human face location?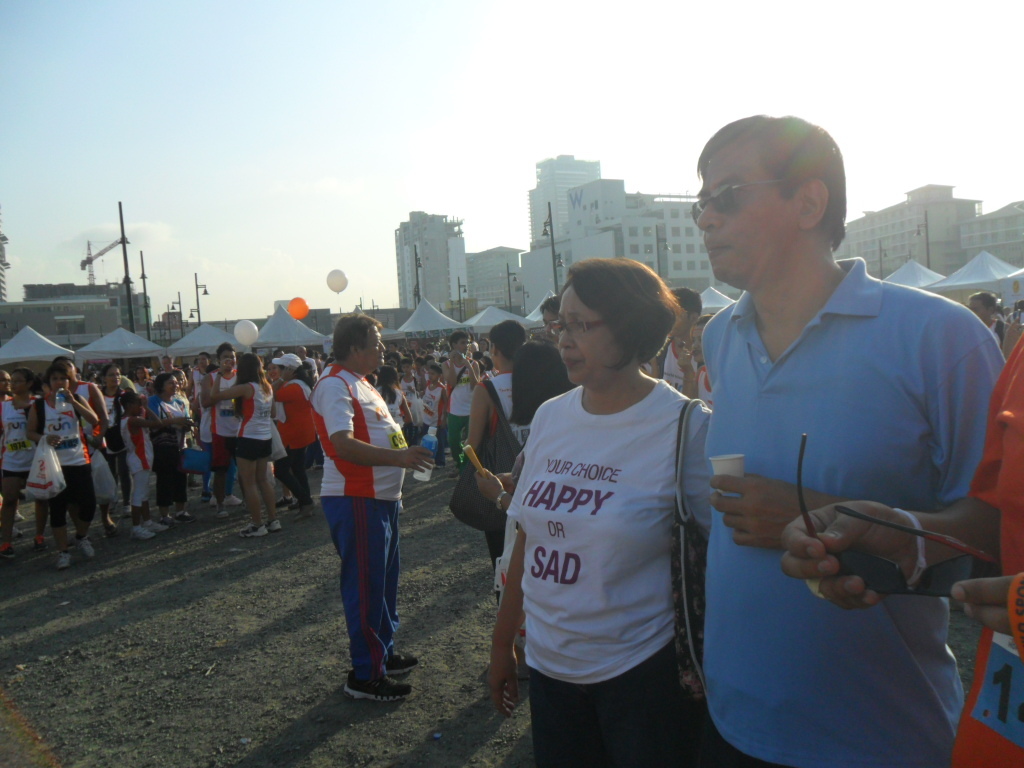
bbox(692, 320, 708, 363)
